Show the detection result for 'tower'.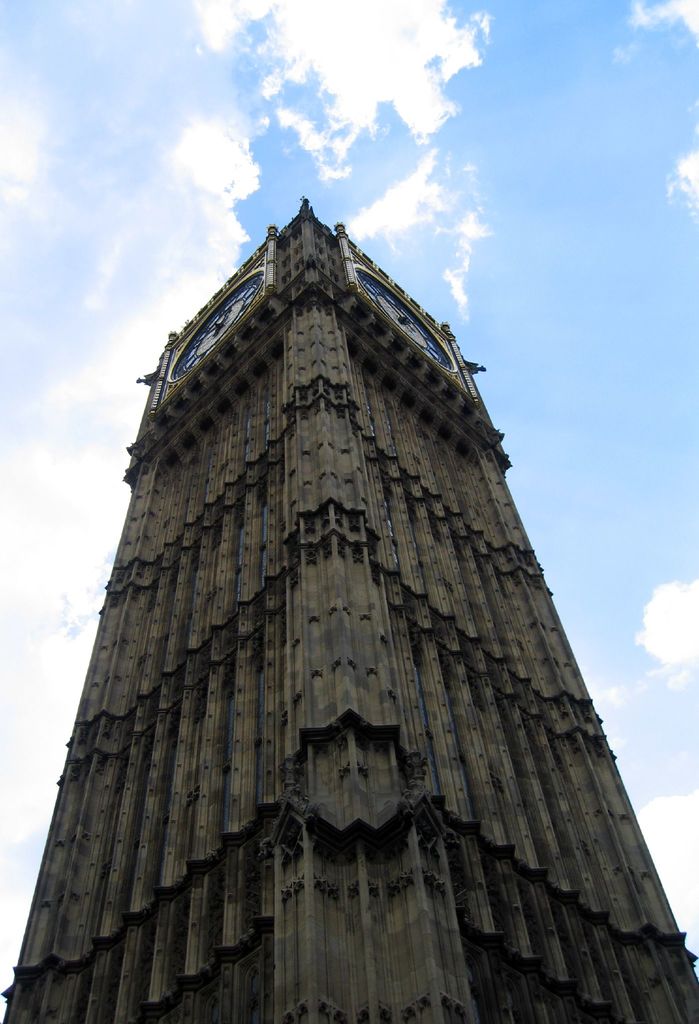
[left=16, top=152, right=664, bottom=946].
